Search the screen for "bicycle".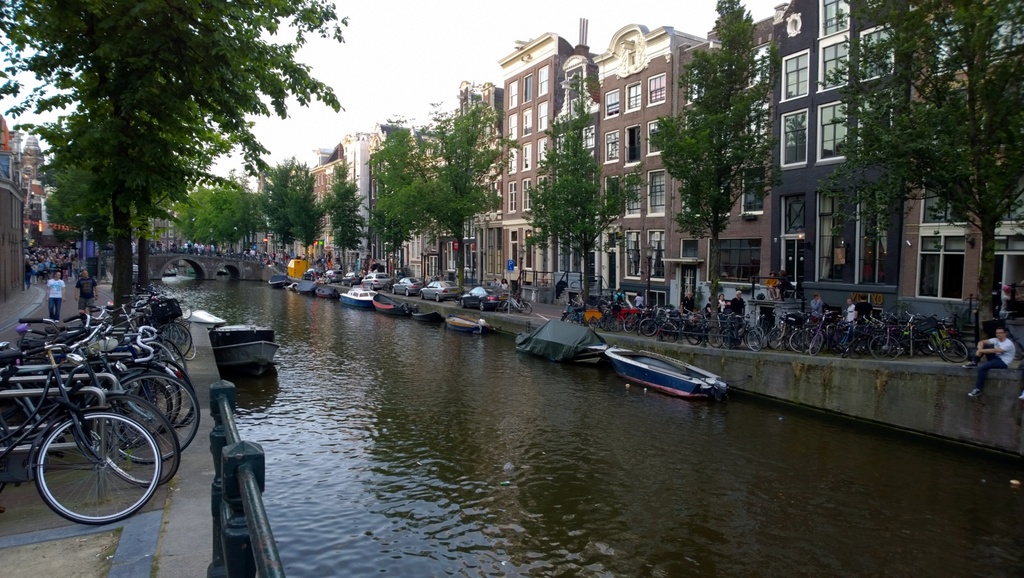
Found at x1=640 y1=305 x2=682 y2=338.
